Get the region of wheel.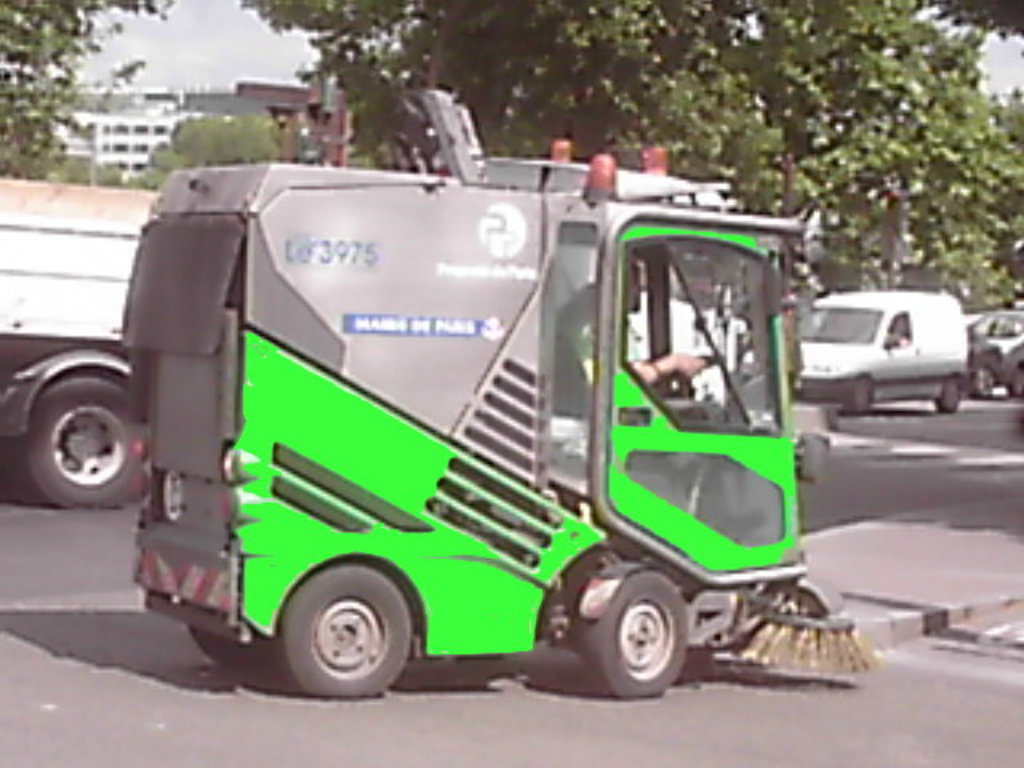
(left=933, top=376, right=962, bottom=413).
